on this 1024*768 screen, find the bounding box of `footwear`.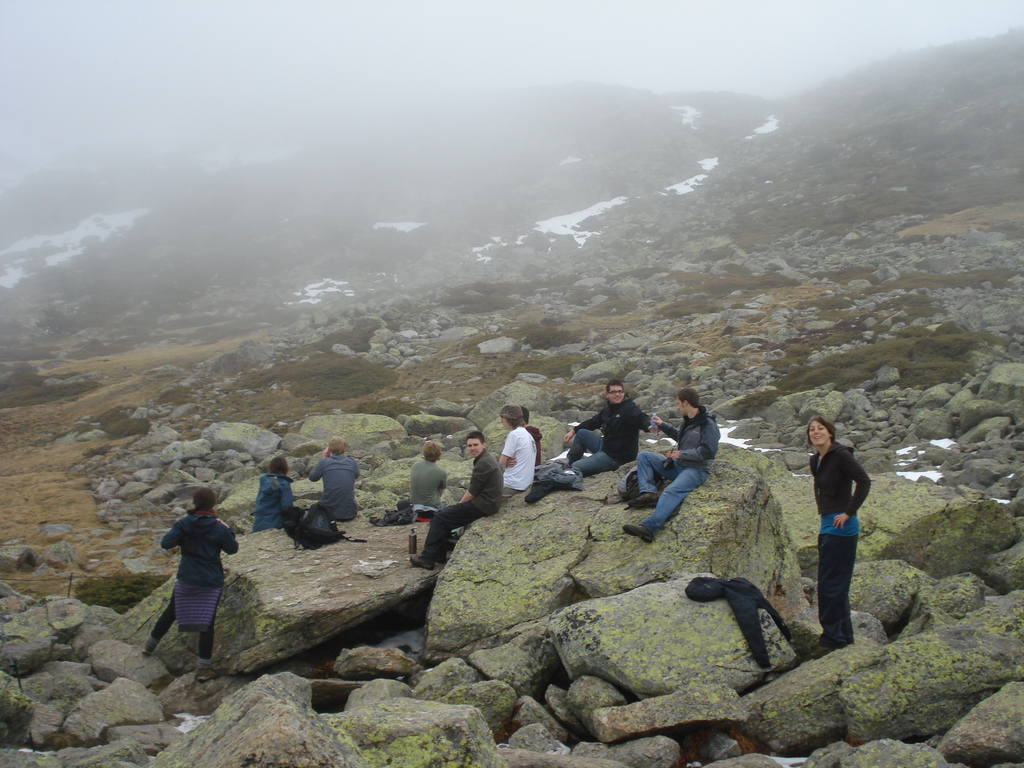
Bounding box: (x1=628, y1=493, x2=657, y2=506).
